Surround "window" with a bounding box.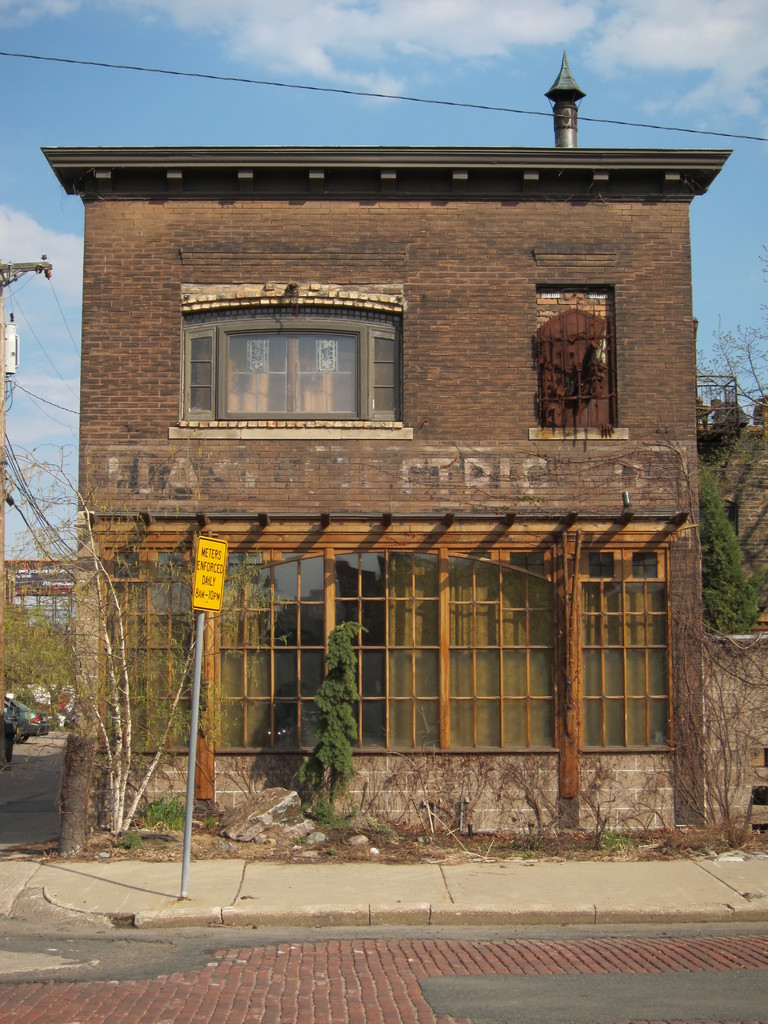
Rect(174, 285, 409, 426).
